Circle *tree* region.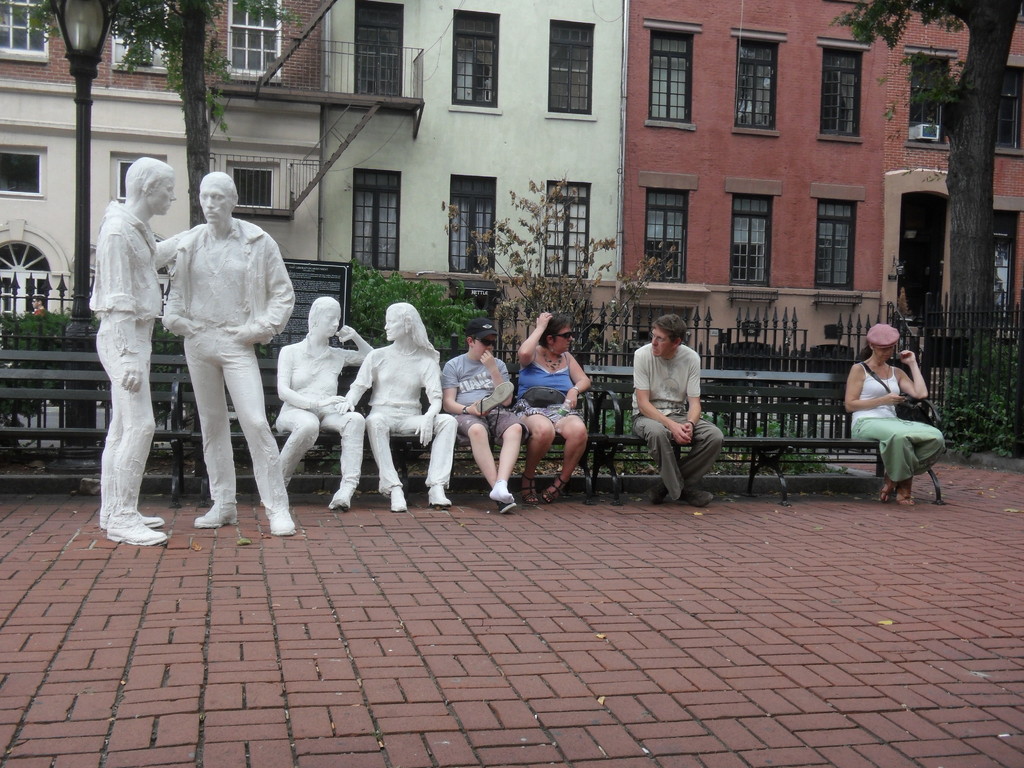
Region: <bbox>19, 3, 144, 325</bbox>.
